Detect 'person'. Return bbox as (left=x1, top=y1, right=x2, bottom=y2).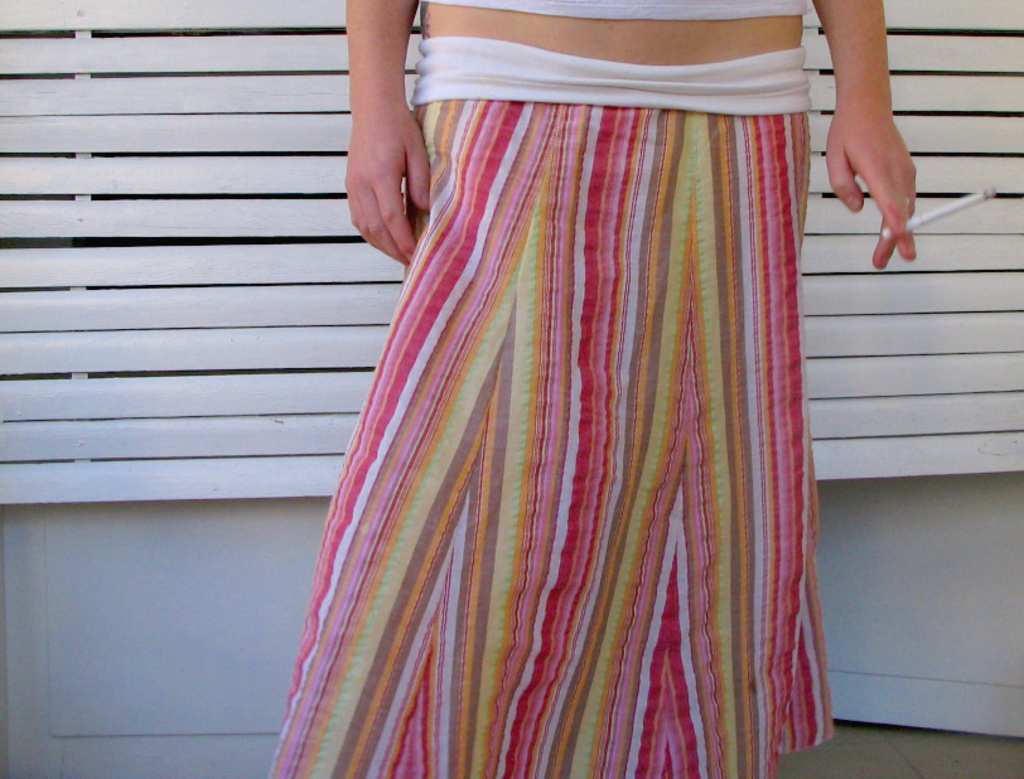
(left=270, top=0, right=918, bottom=778).
